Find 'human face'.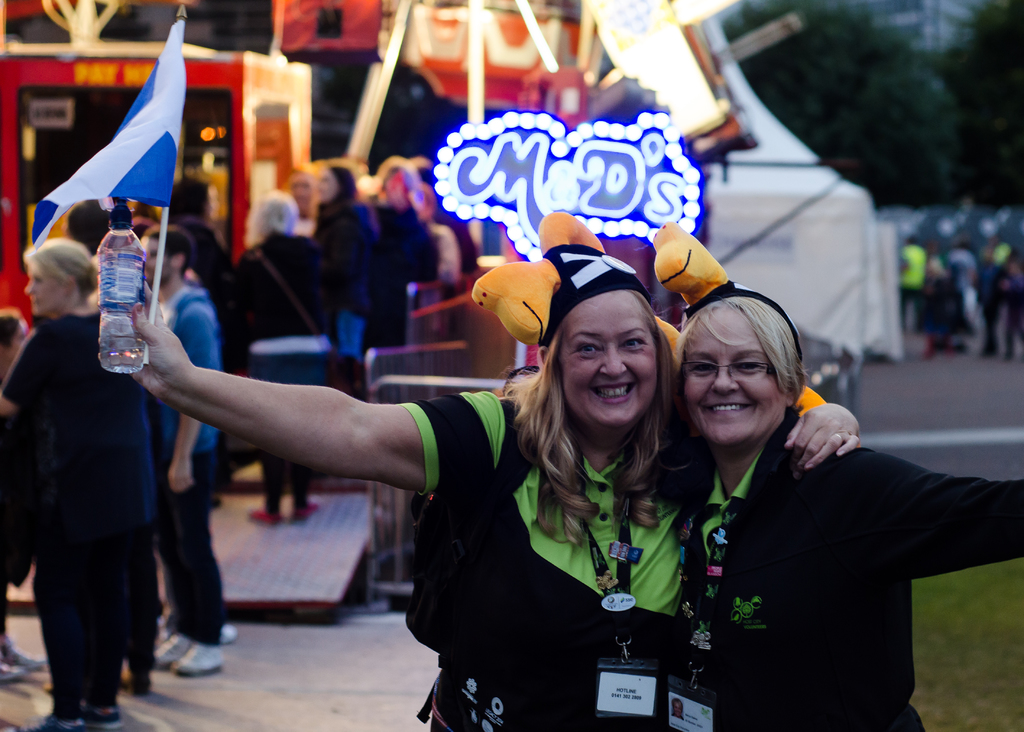
crop(564, 295, 657, 428).
